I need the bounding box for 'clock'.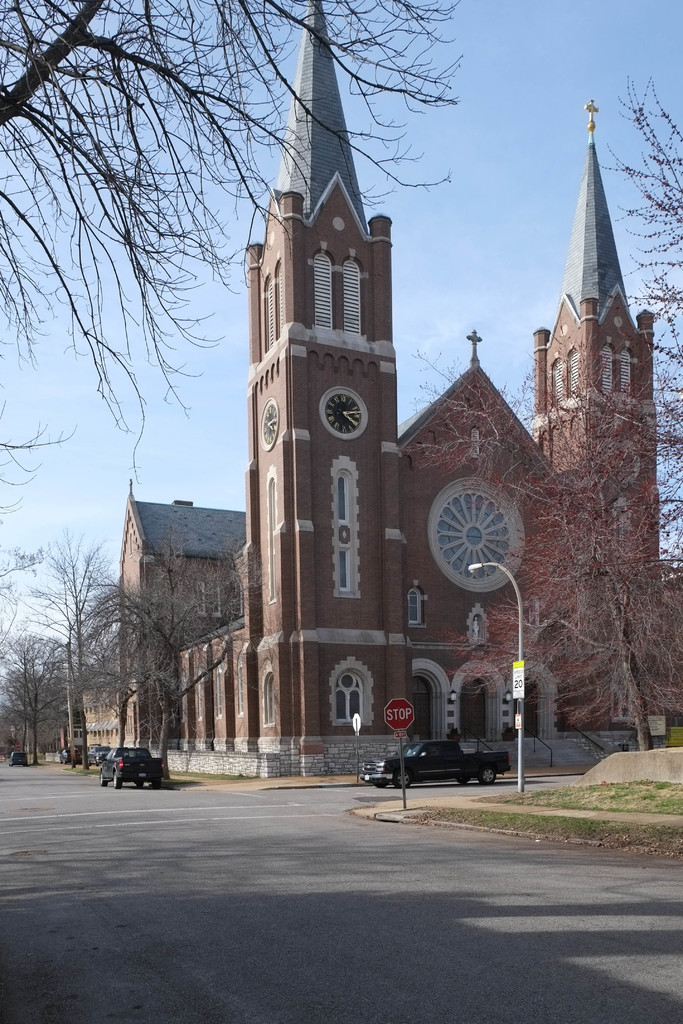
Here it is: left=317, top=383, right=370, bottom=438.
